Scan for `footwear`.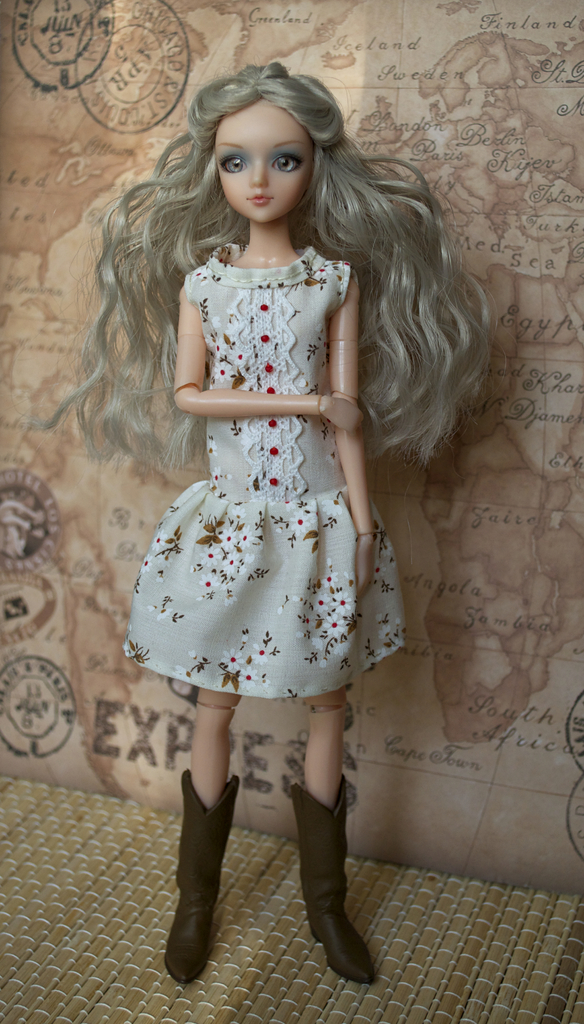
Scan result: BBox(164, 767, 236, 988).
